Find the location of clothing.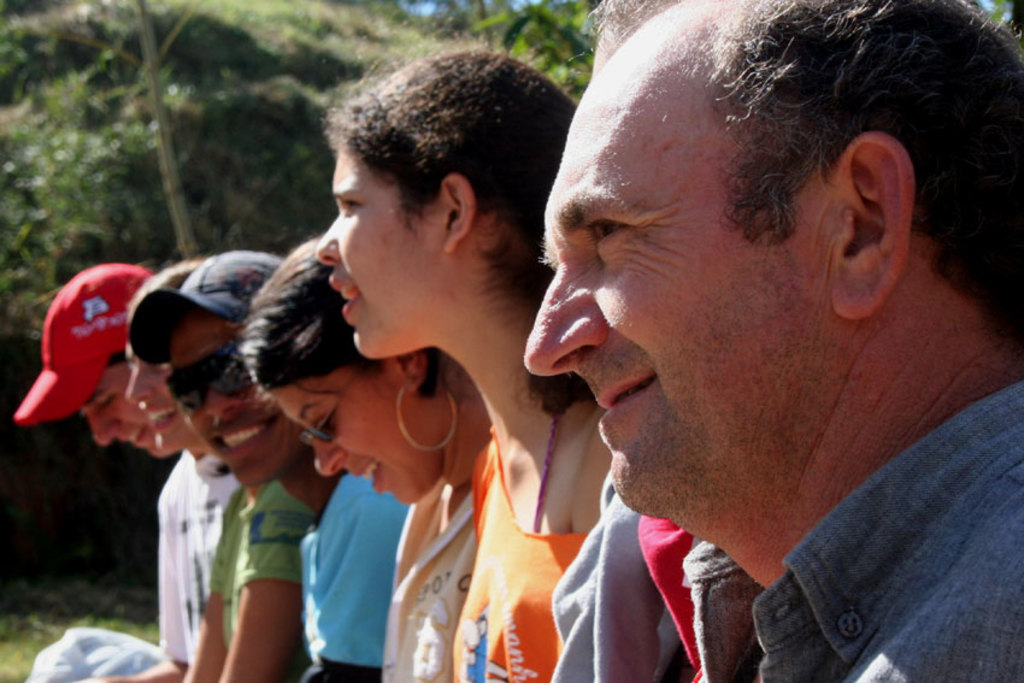
Location: [left=376, top=496, right=485, bottom=682].
